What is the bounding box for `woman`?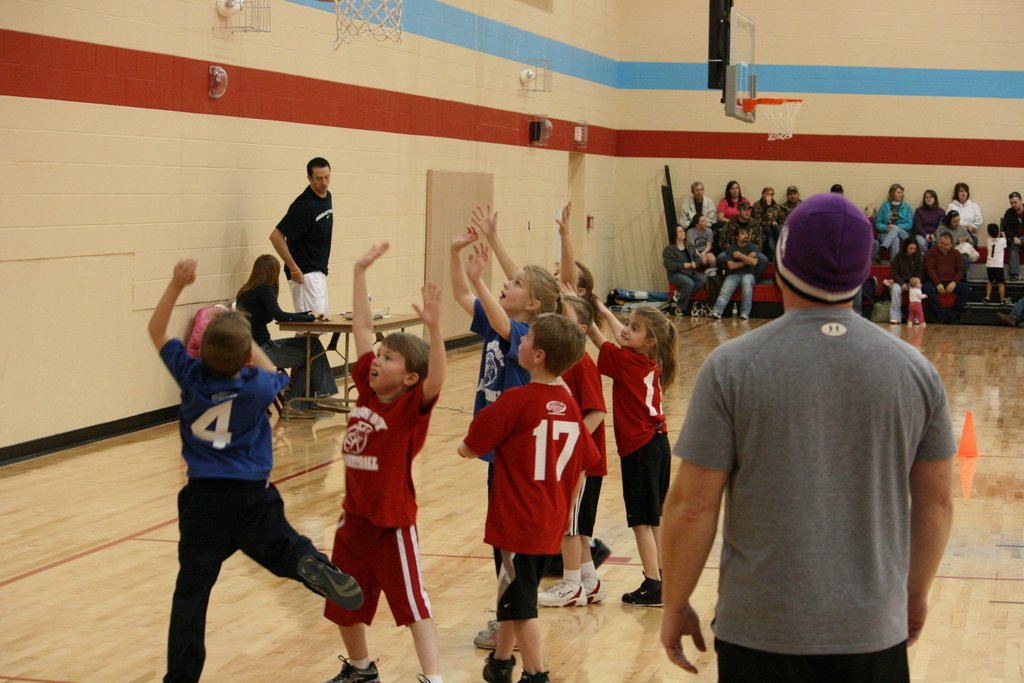
[925, 230, 970, 323].
